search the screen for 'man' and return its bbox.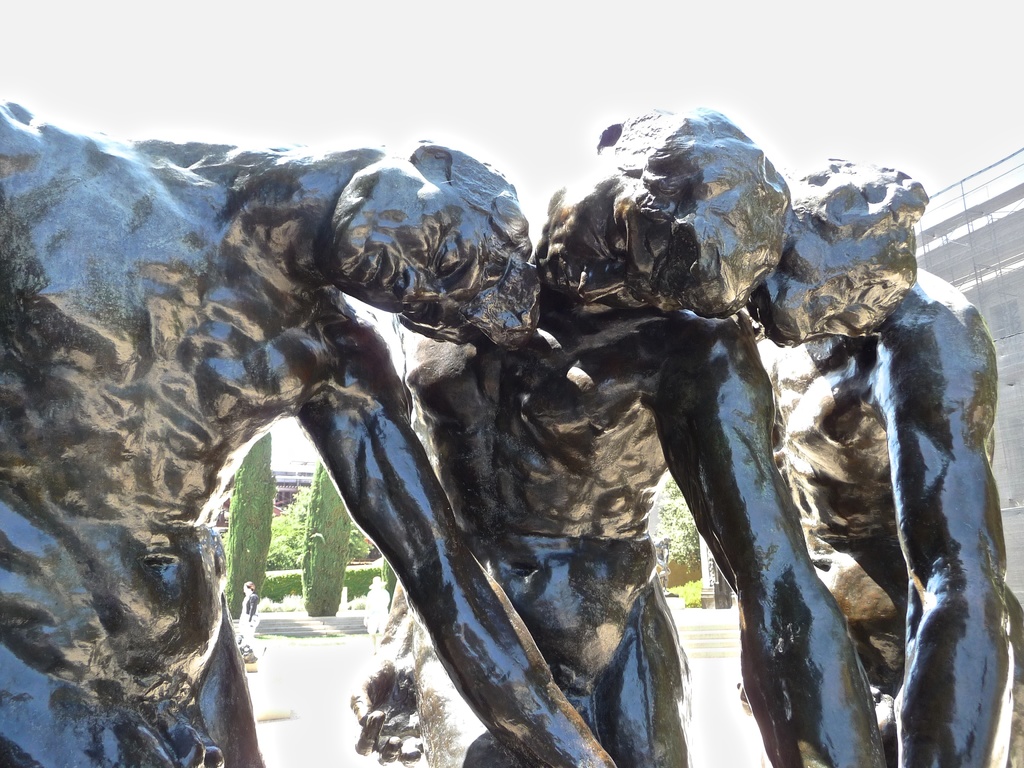
Found: select_region(362, 577, 390, 657).
